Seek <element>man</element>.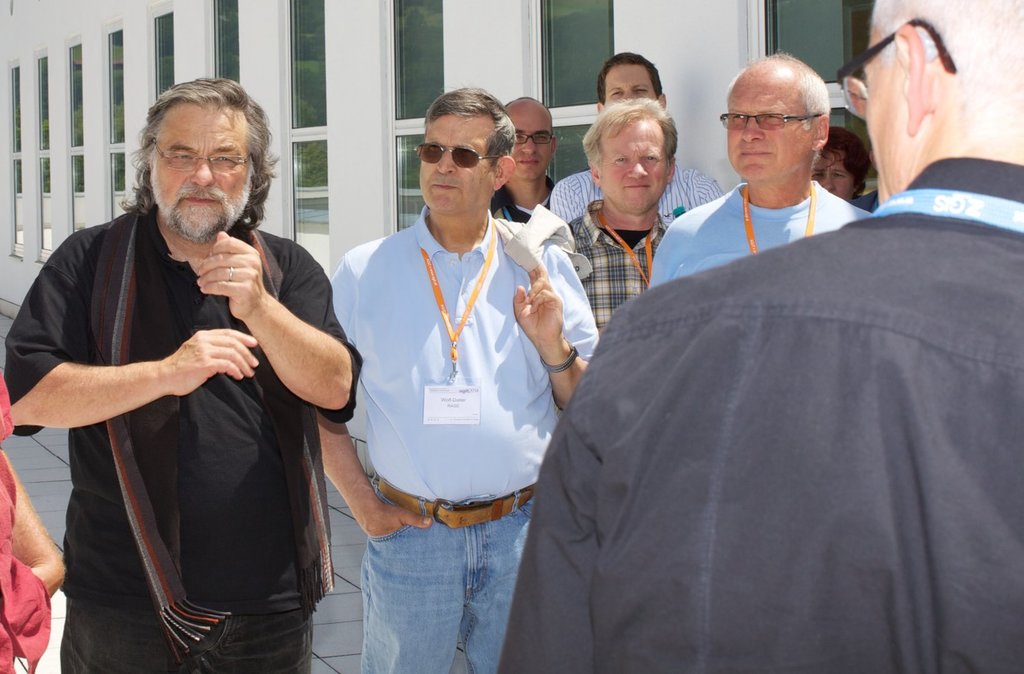
bbox(295, 87, 597, 673).
